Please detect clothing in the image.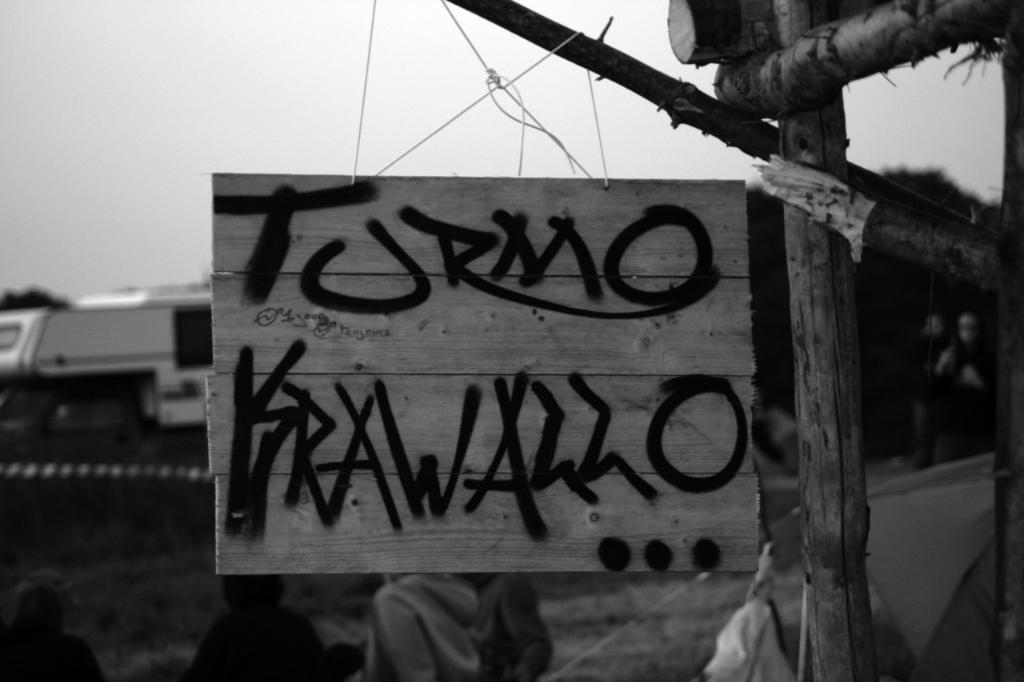
[x1=473, y1=565, x2=552, y2=681].
